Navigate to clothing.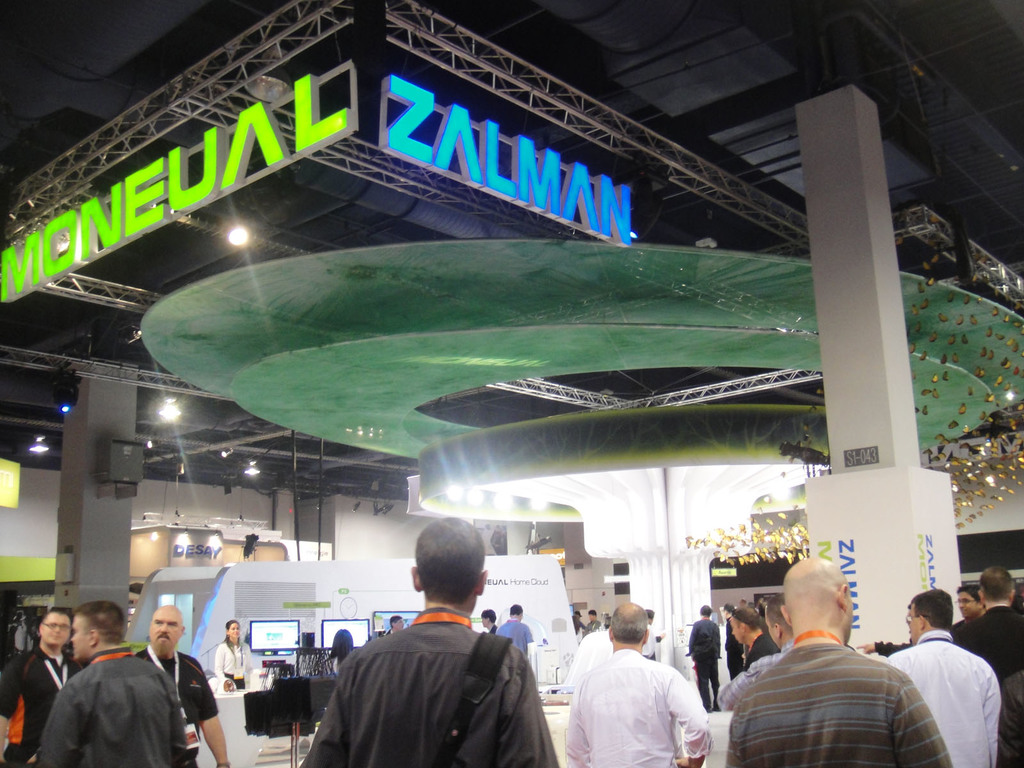
Navigation target: 138:648:220:767.
